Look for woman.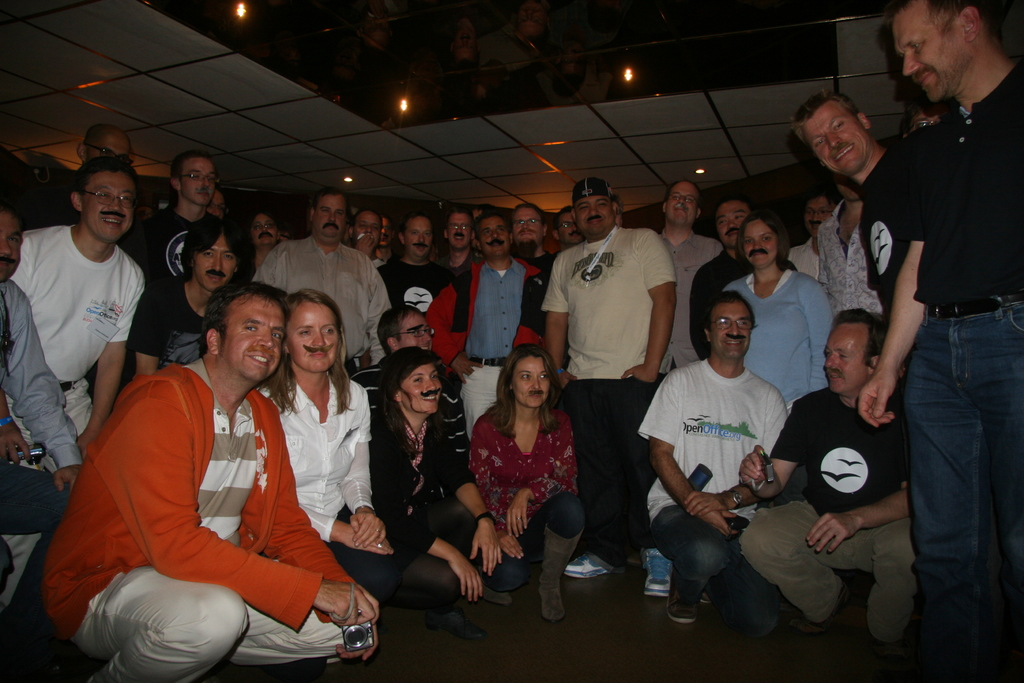
Found: select_region(268, 288, 391, 630).
